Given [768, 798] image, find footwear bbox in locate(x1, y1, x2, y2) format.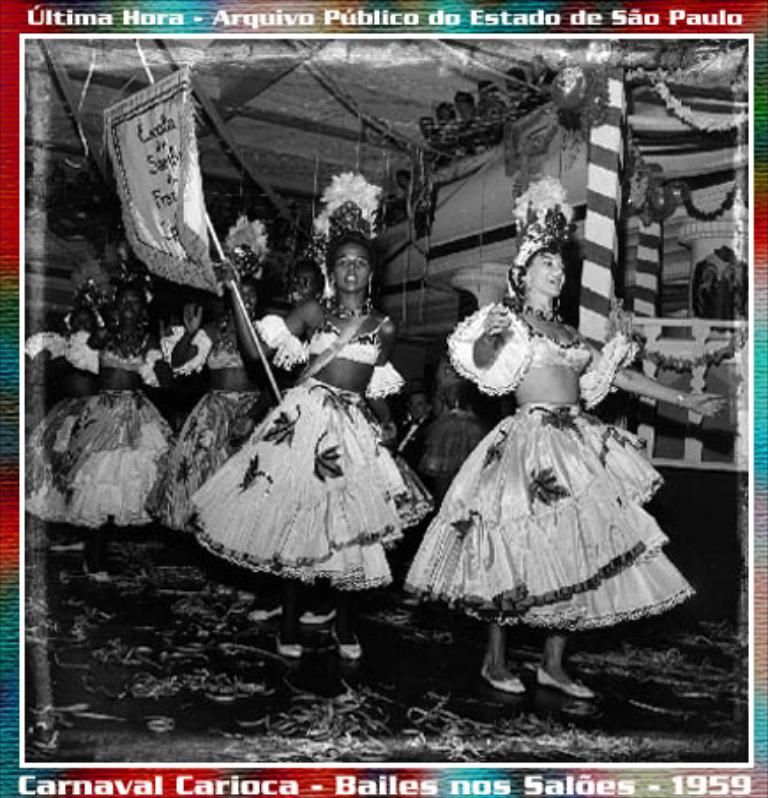
locate(275, 636, 302, 655).
